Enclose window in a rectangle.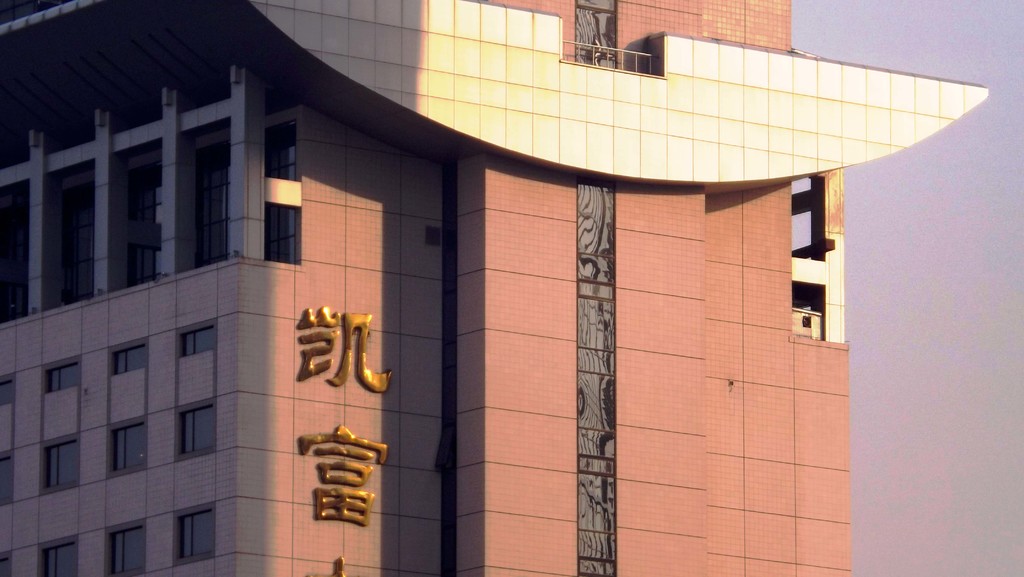
l=250, t=170, r=291, b=264.
